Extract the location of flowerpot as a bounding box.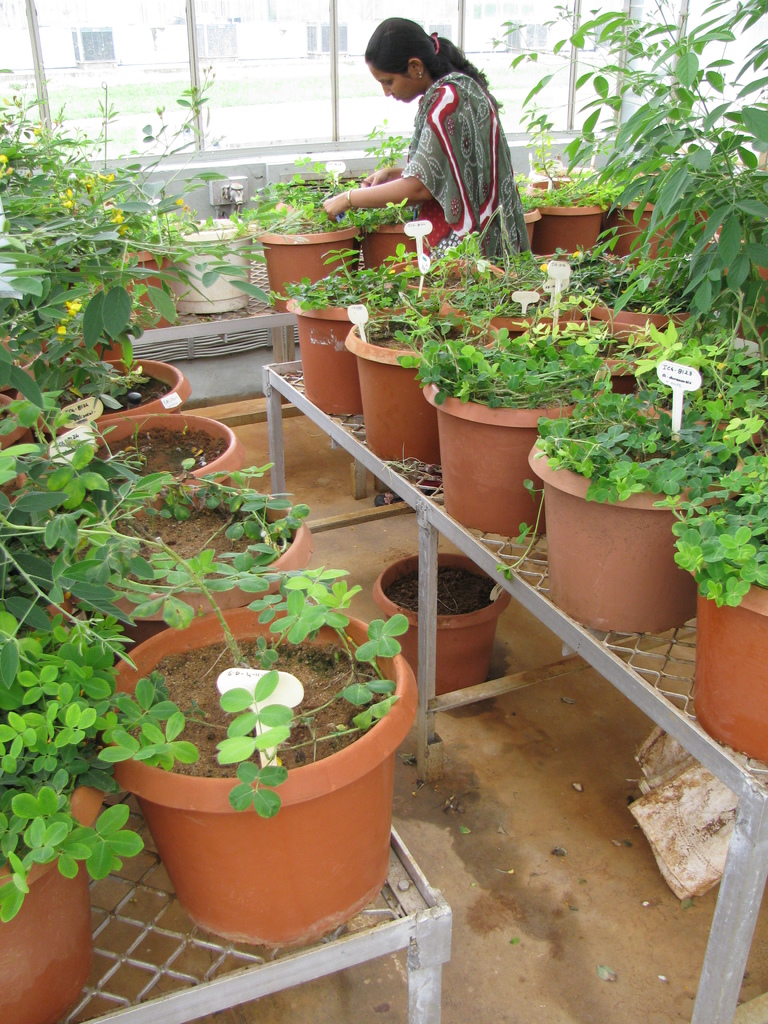
{"left": 254, "top": 226, "right": 357, "bottom": 312}.
